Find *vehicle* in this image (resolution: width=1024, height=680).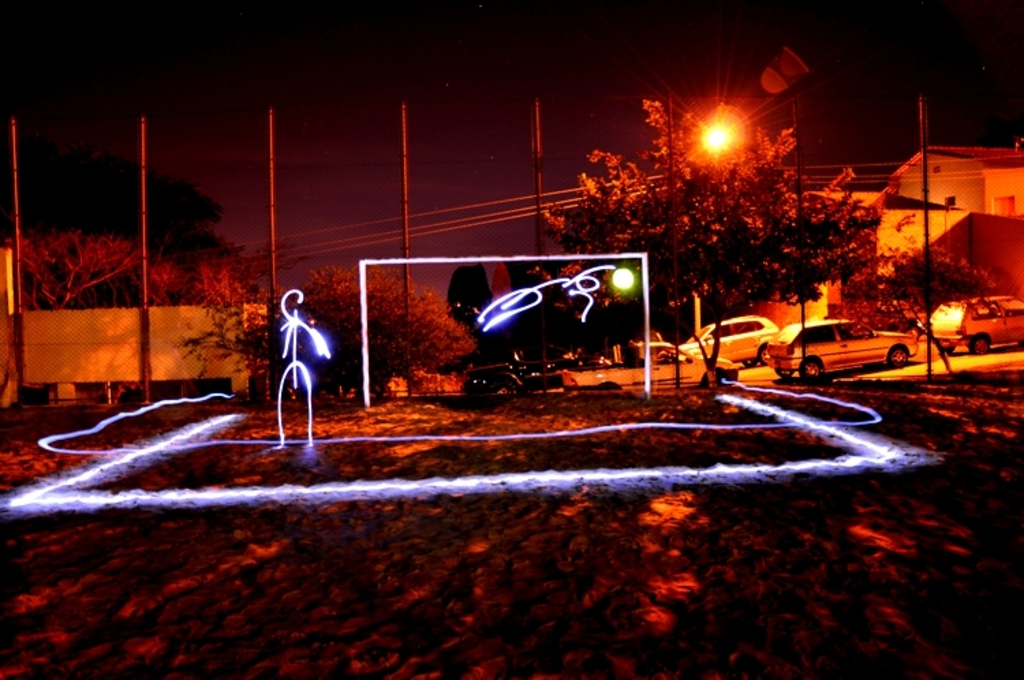
crop(762, 313, 916, 380).
